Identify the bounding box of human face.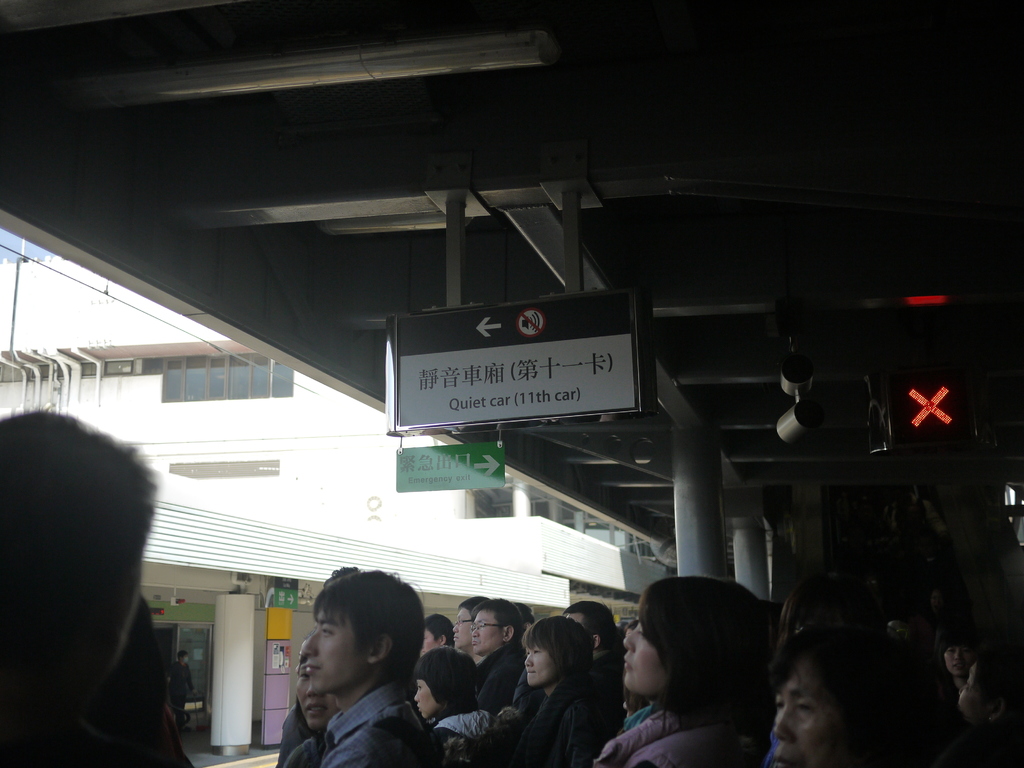
{"left": 621, "top": 607, "right": 681, "bottom": 700}.
